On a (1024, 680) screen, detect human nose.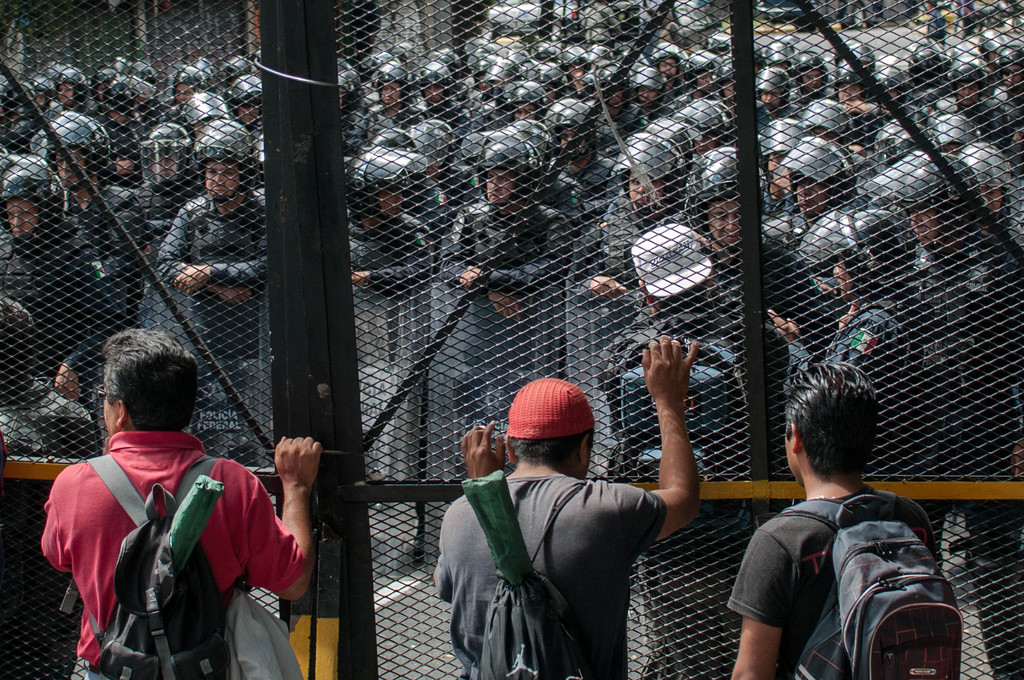
BBox(214, 172, 224, 181).
